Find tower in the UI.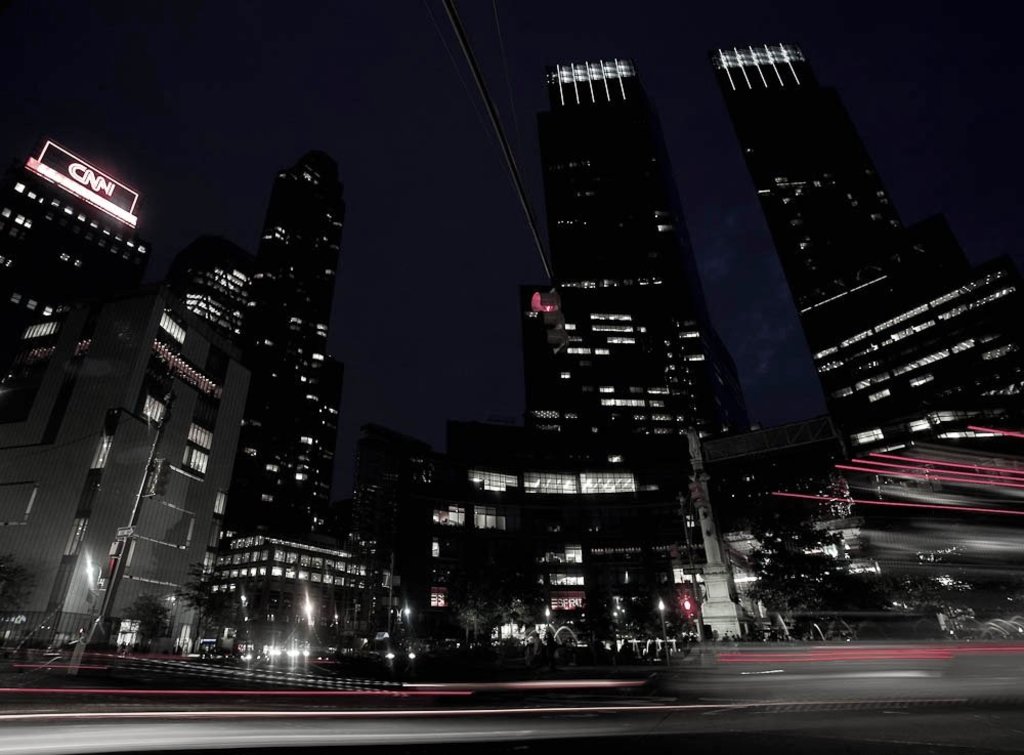
UI element at x1=200, y1=136, x2=350, y2=541.
